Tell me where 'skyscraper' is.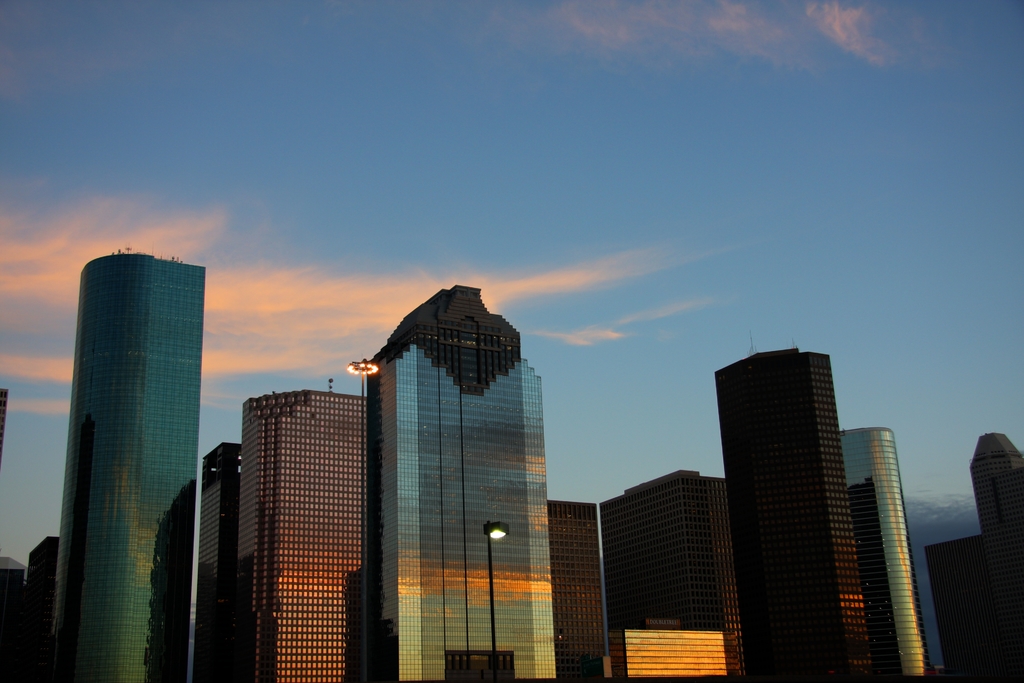
'skyscraper' is at <region>547, 498, 628, 682</region>.
